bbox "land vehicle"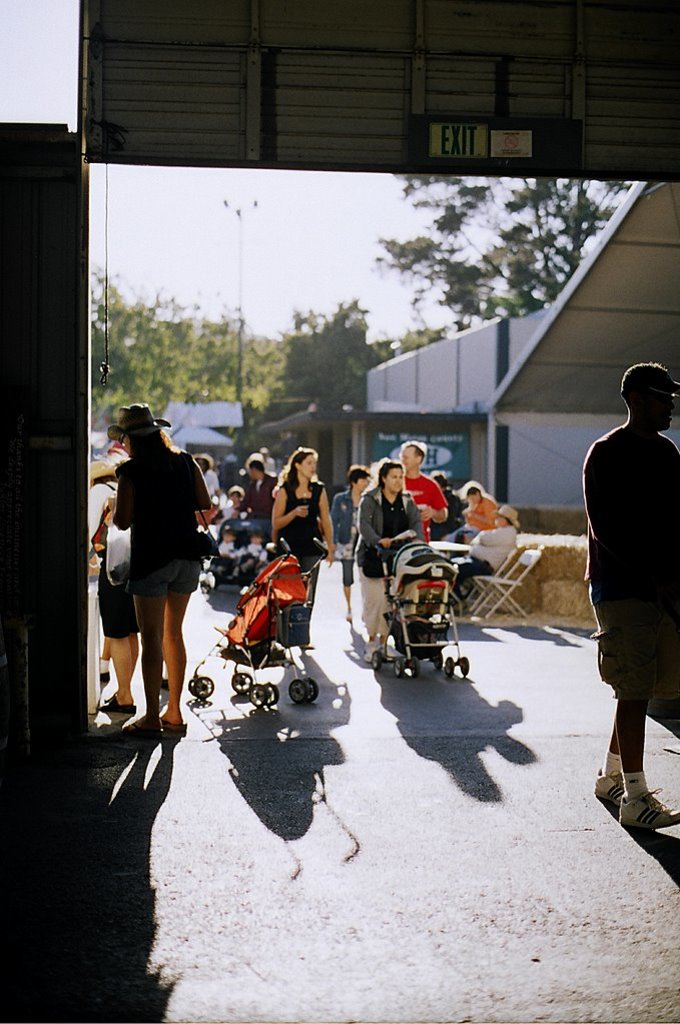
<bbox>187, 536, 320, 710</bbox>
